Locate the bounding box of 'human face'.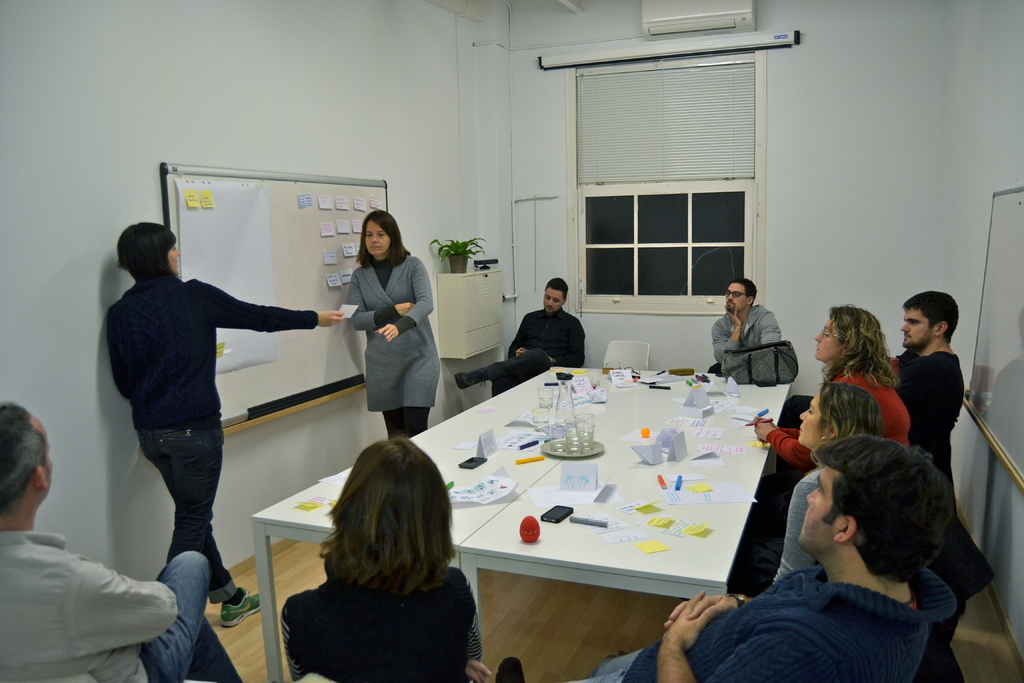
Bounding box: <bbox>165, 239, 180, 269</bbox>.
